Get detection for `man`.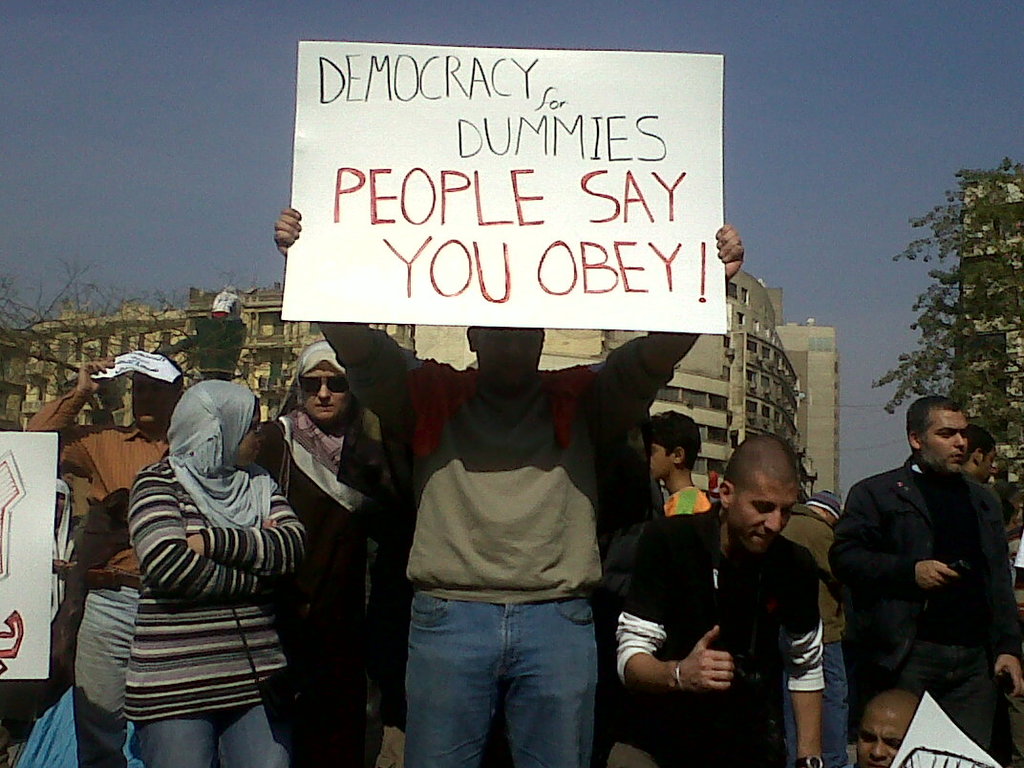
Detection: pyautogui.locateOnScreen(265, 202, 751, 767).
